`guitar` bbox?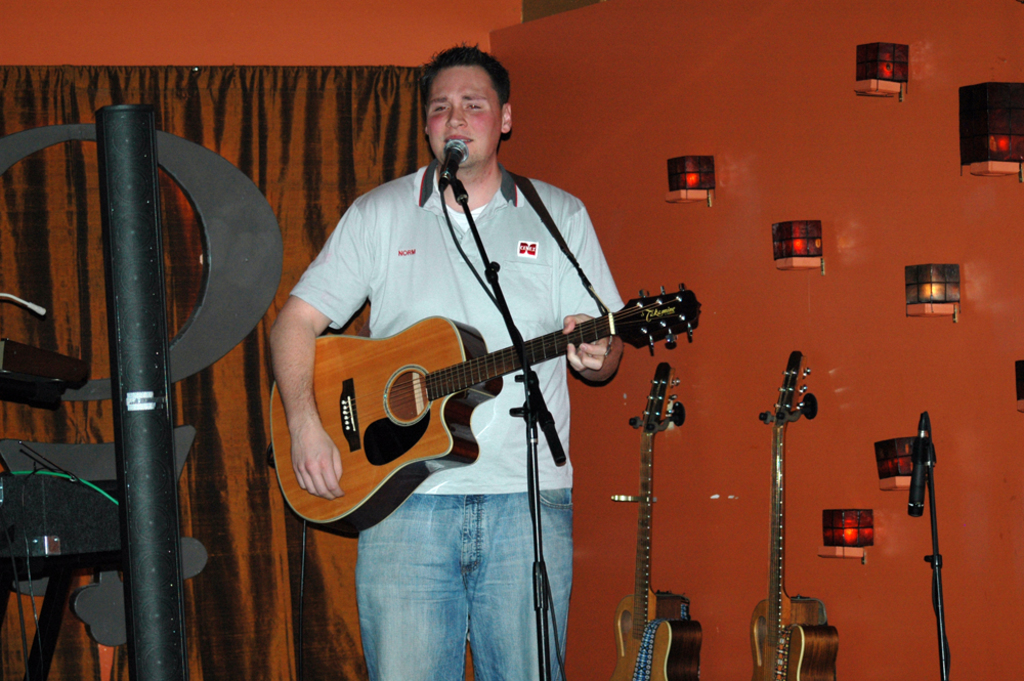
rect(267, 284, 687, 533)
